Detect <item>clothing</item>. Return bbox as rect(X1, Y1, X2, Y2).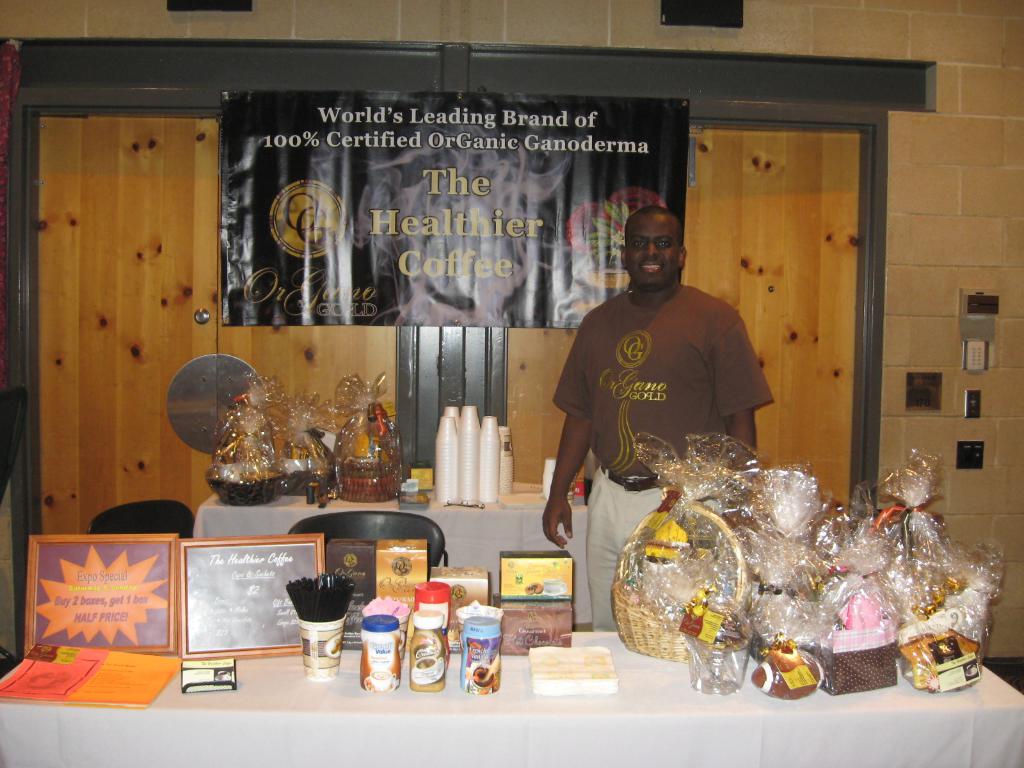
rect(540, 278, 774, 638).
